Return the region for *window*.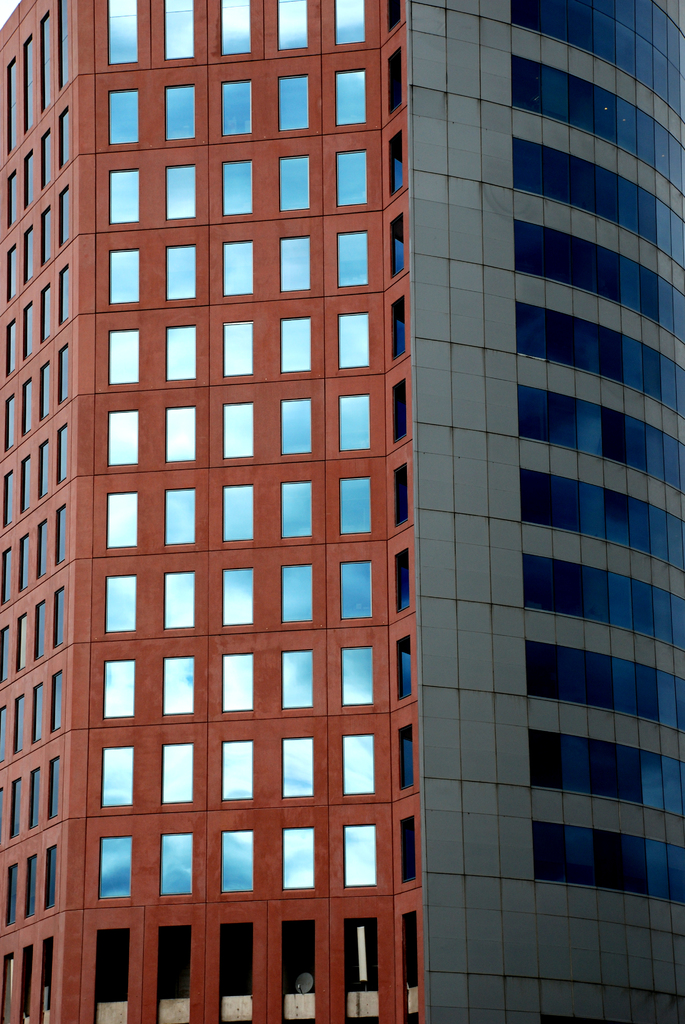
bbox=[43, 203, 53, 262].
